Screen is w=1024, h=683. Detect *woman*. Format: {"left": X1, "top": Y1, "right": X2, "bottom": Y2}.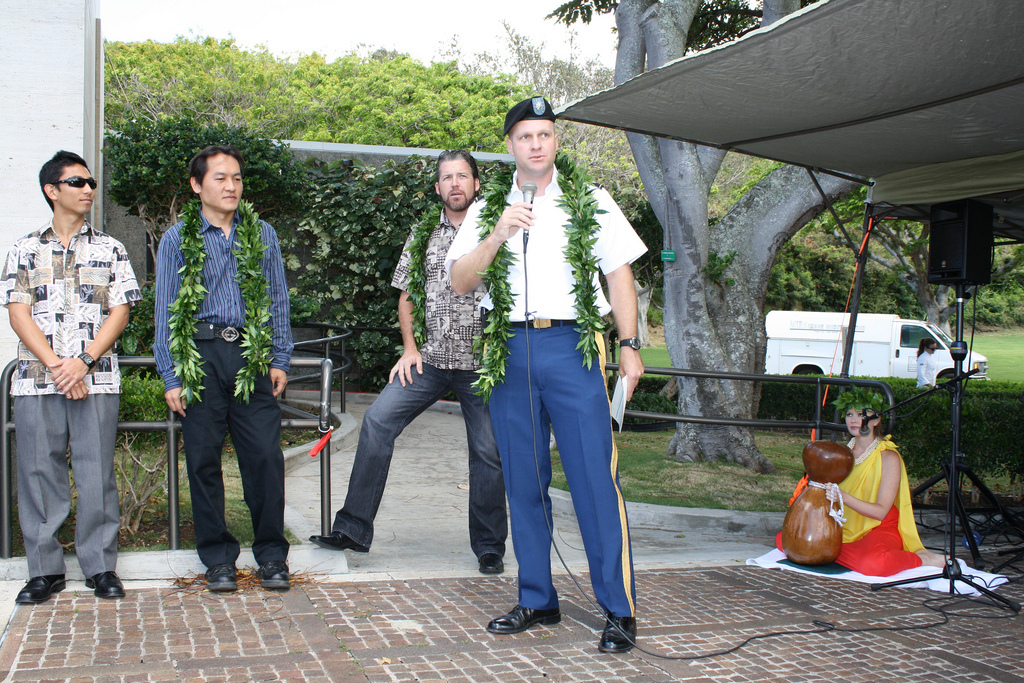
{"left": 831, "top": 394, "right": 937, "bottom": 588}.
